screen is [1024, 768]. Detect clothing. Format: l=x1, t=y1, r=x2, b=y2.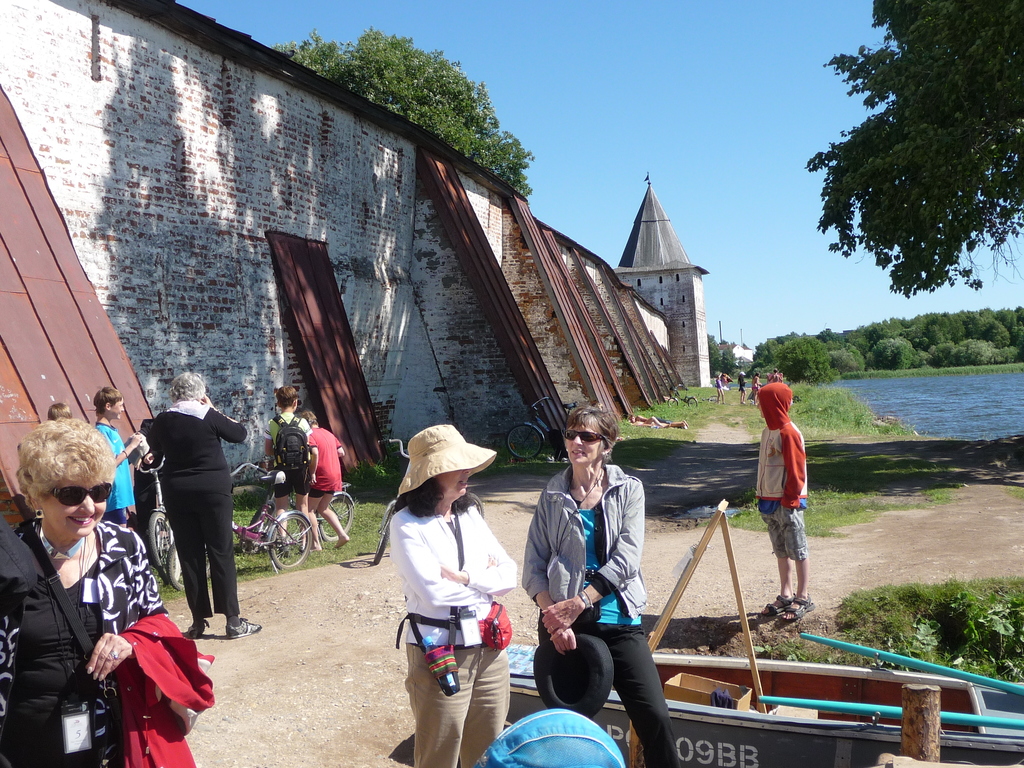
l=771, t=373, r=781, b=385.
